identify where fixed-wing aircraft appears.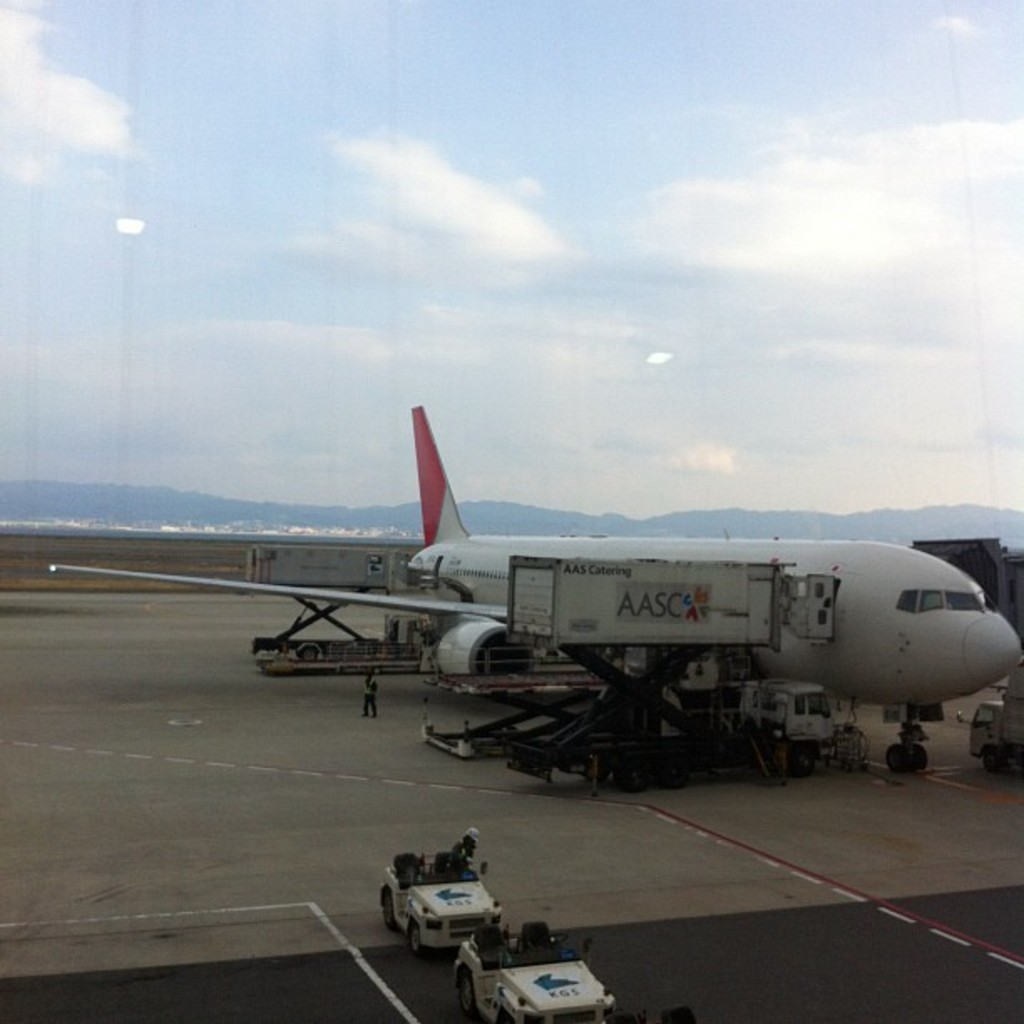
Appears at [x1=45, y1=400, x2=1022, y2=778].
